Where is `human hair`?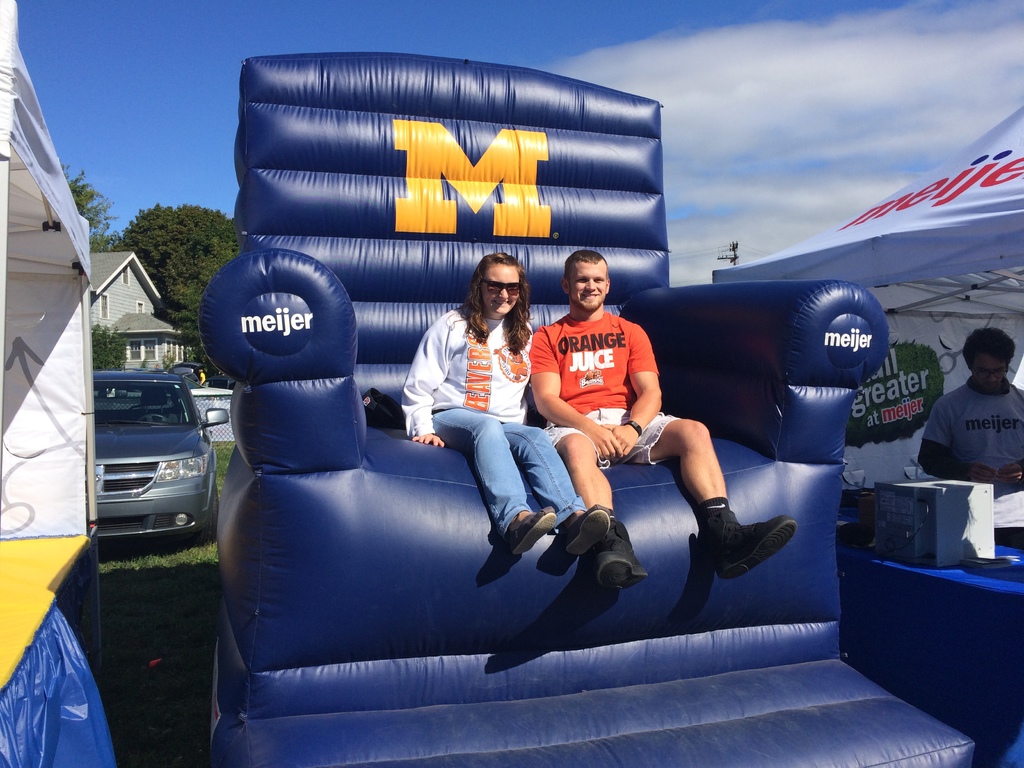
l=565, t=249, r=609, b=292.
